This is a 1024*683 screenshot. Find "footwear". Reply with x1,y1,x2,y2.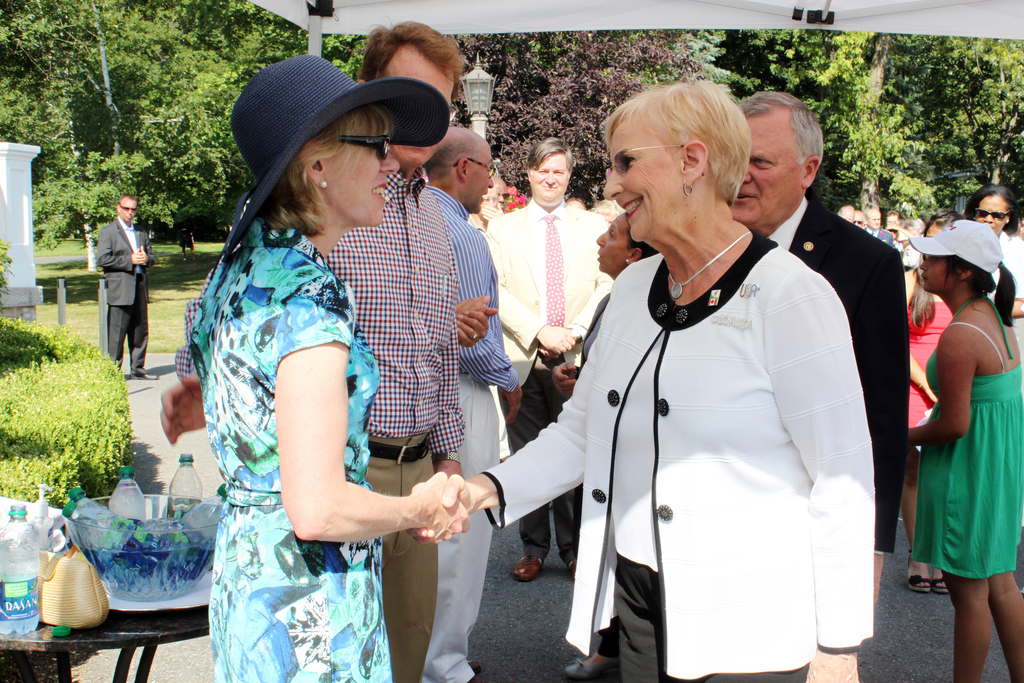
460,654,482,670.
